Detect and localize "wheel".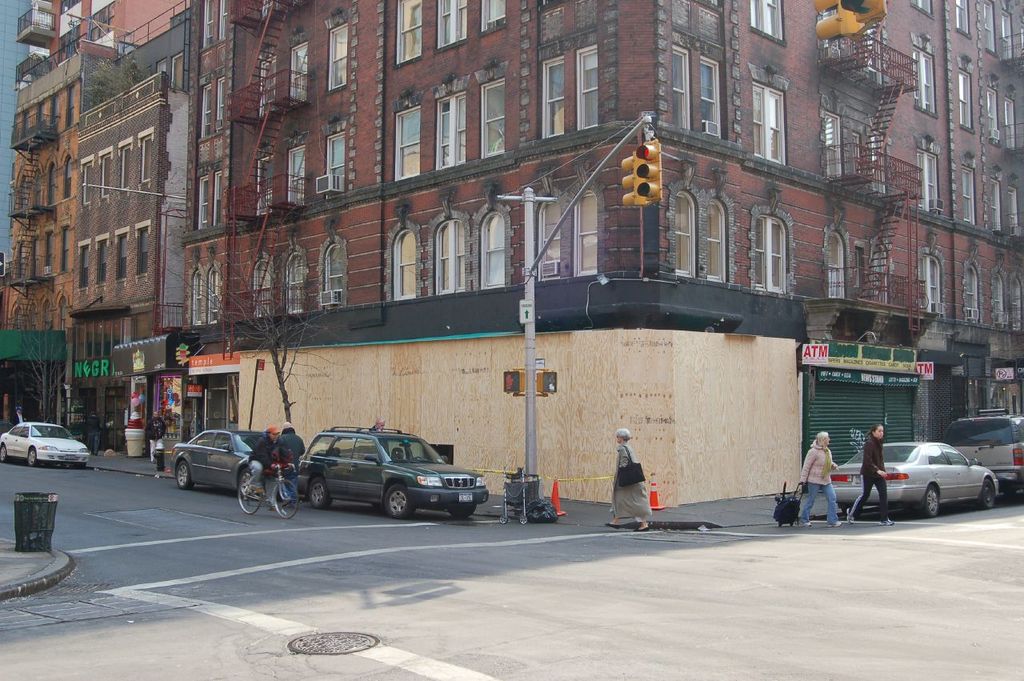
Localized at Rect(28, 450, 38, 463).
